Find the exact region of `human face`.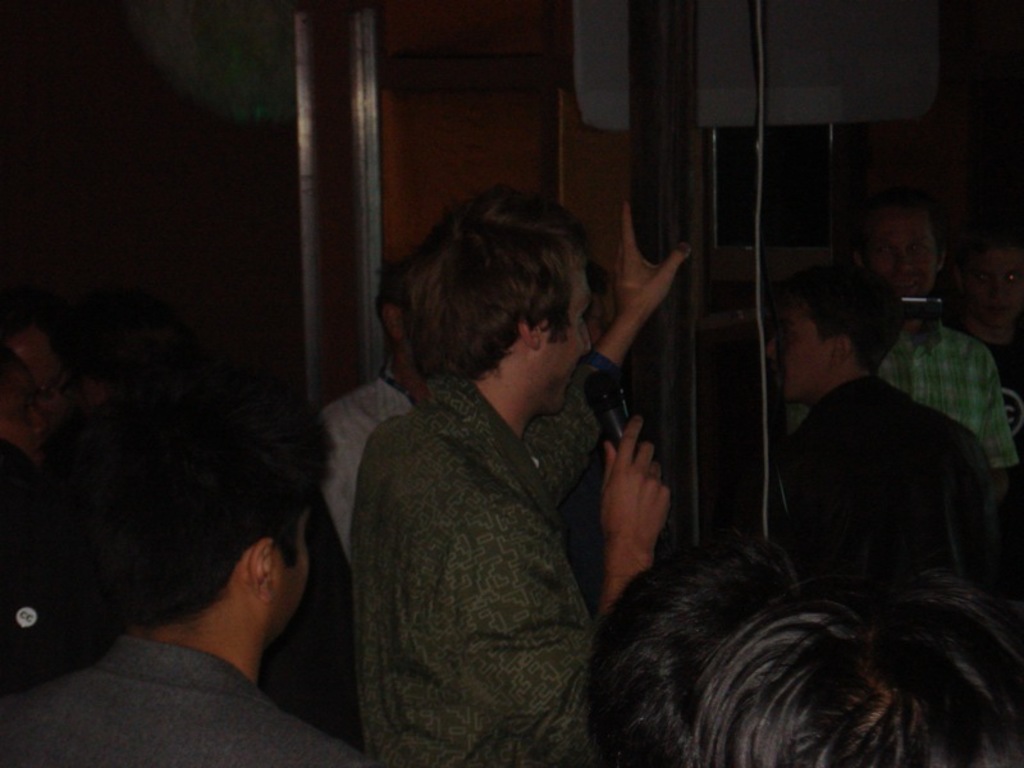
Exact region: Rect(785, 311, 831, 404).
